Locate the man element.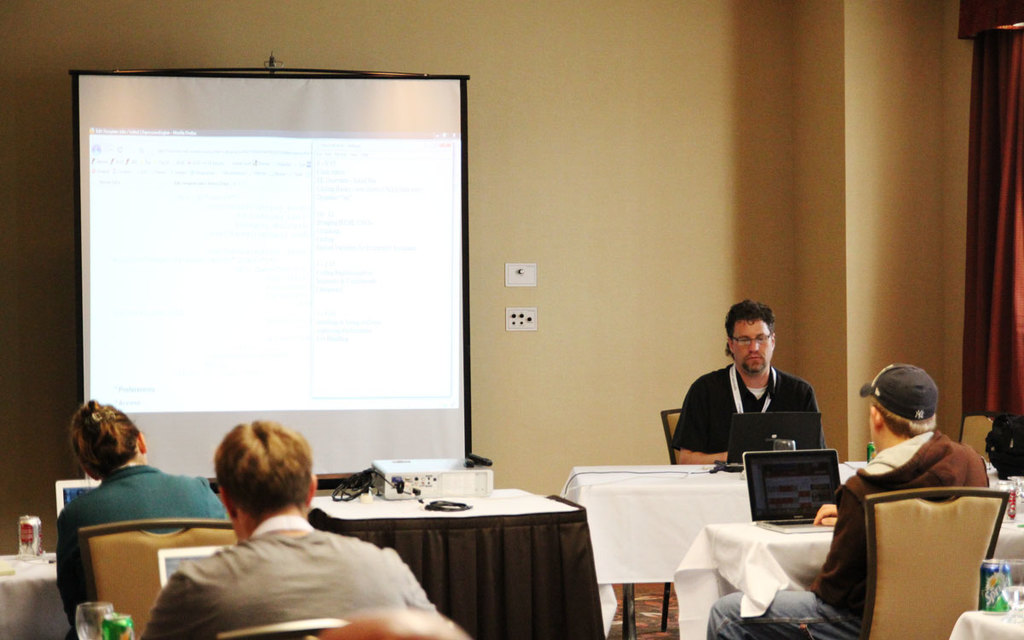
Element bbox: (707, 357, 990, 639).
